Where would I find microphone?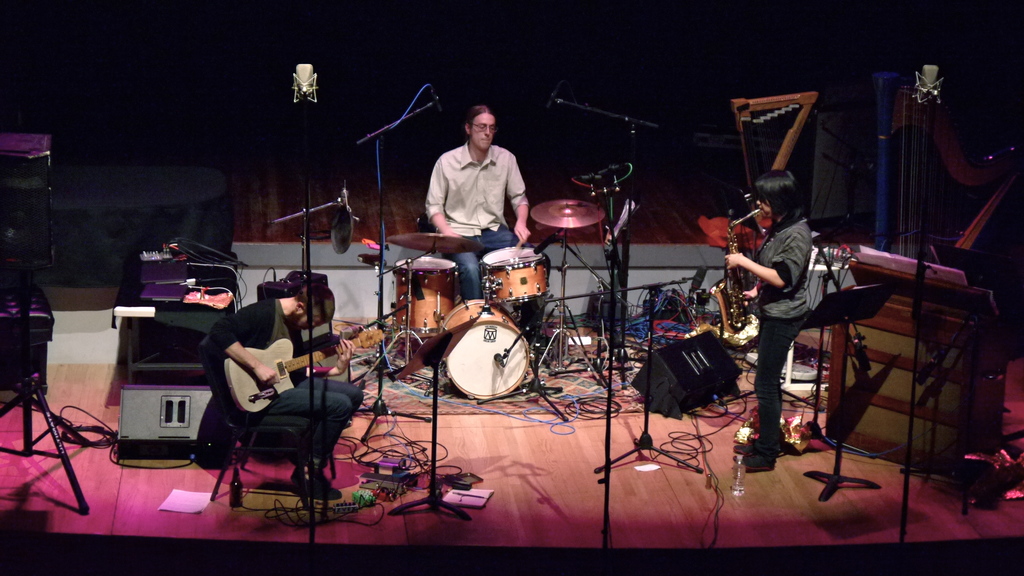
At 428/88/446/113.
